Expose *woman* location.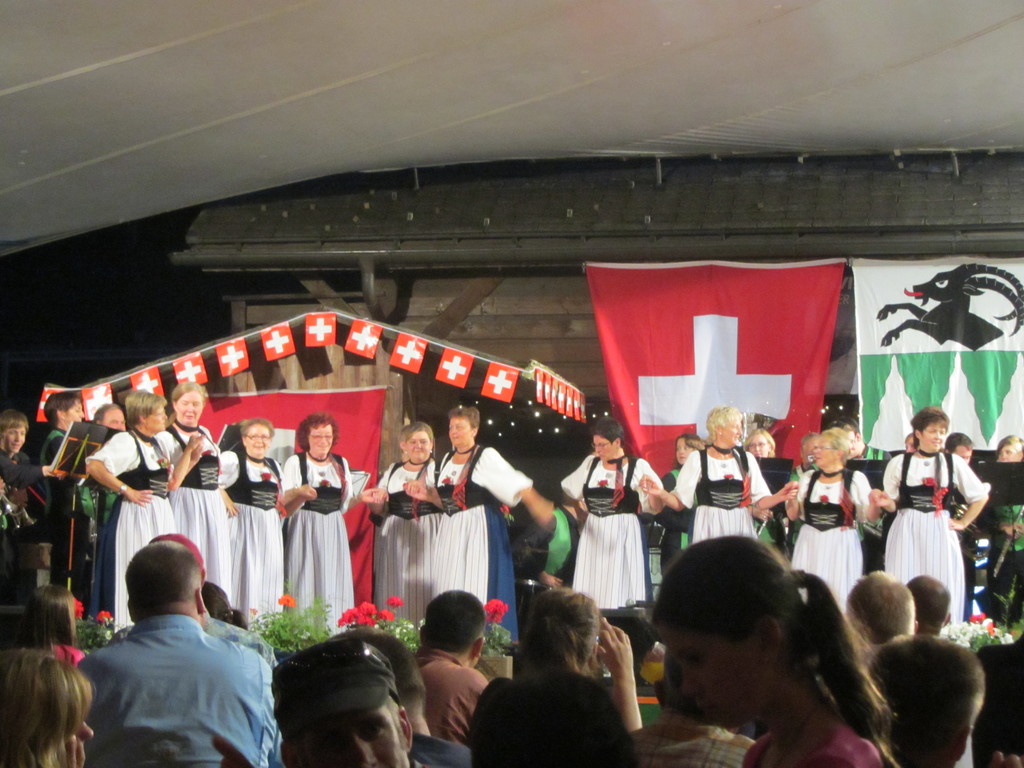
Exposed at (left=222, top=416, right=324, bottom=649).
